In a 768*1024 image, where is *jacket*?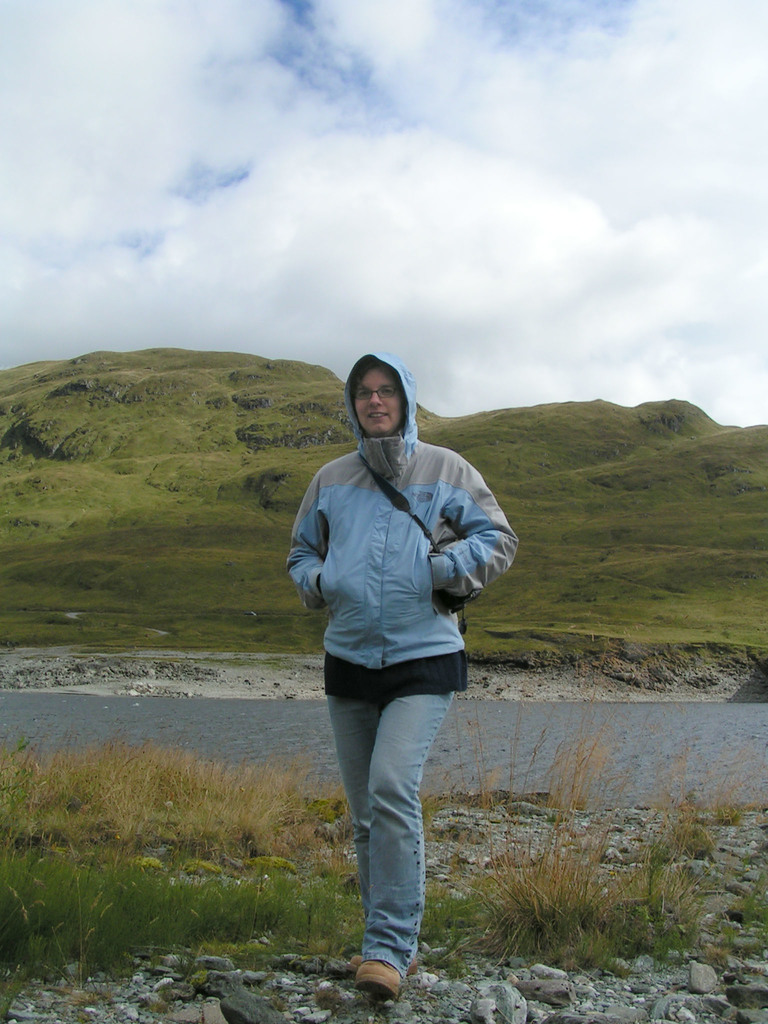
283 351 518 724.
